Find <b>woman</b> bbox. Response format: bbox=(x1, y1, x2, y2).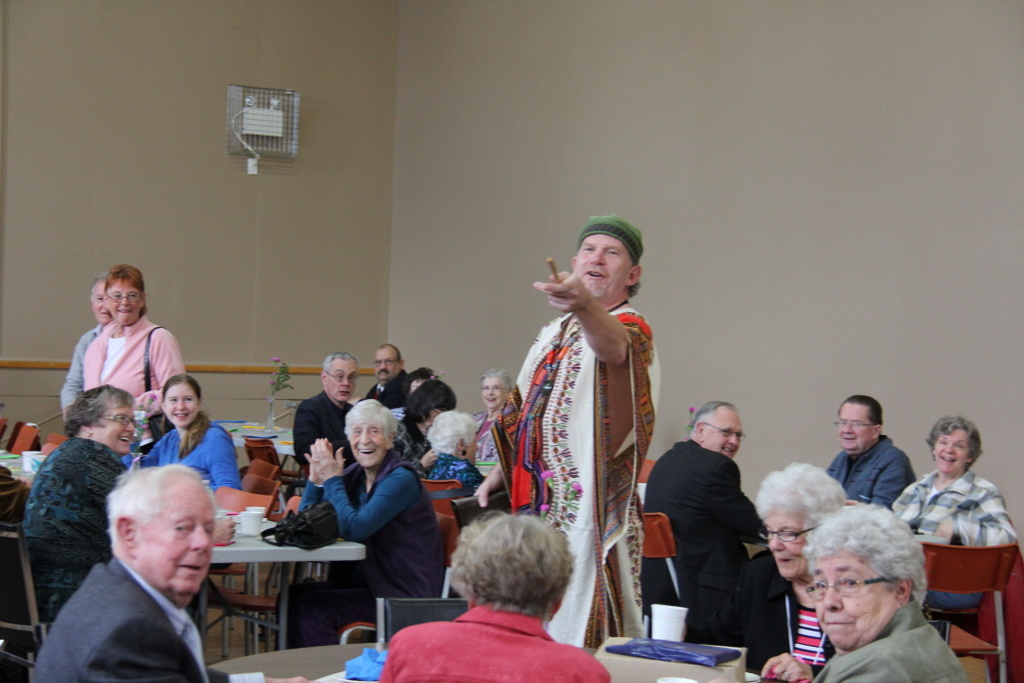
bbox=(401, 382, 488, 489).
